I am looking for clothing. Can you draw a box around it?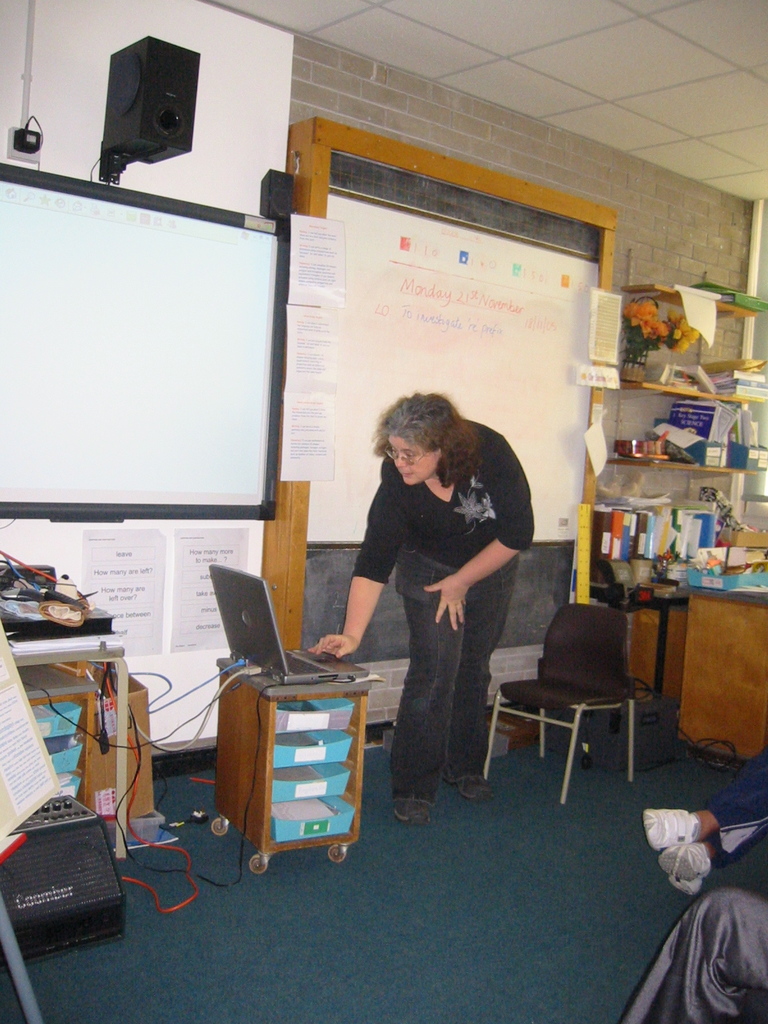
Sure, the bounding box is (left=616, top=883, right=767, bottom=1023).
